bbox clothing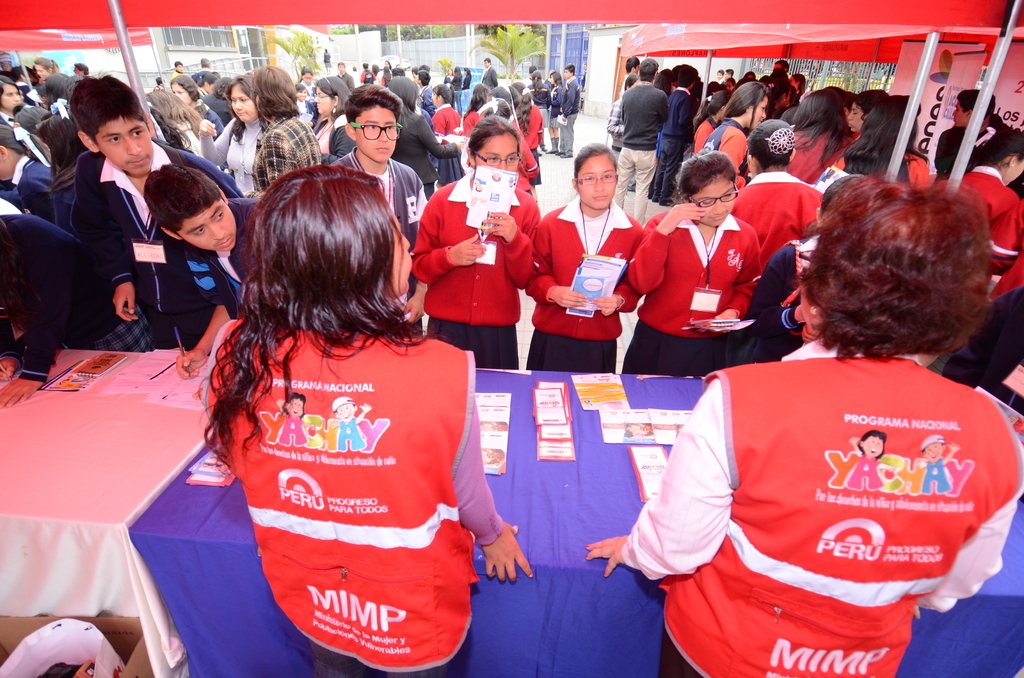
390,93,463,170
